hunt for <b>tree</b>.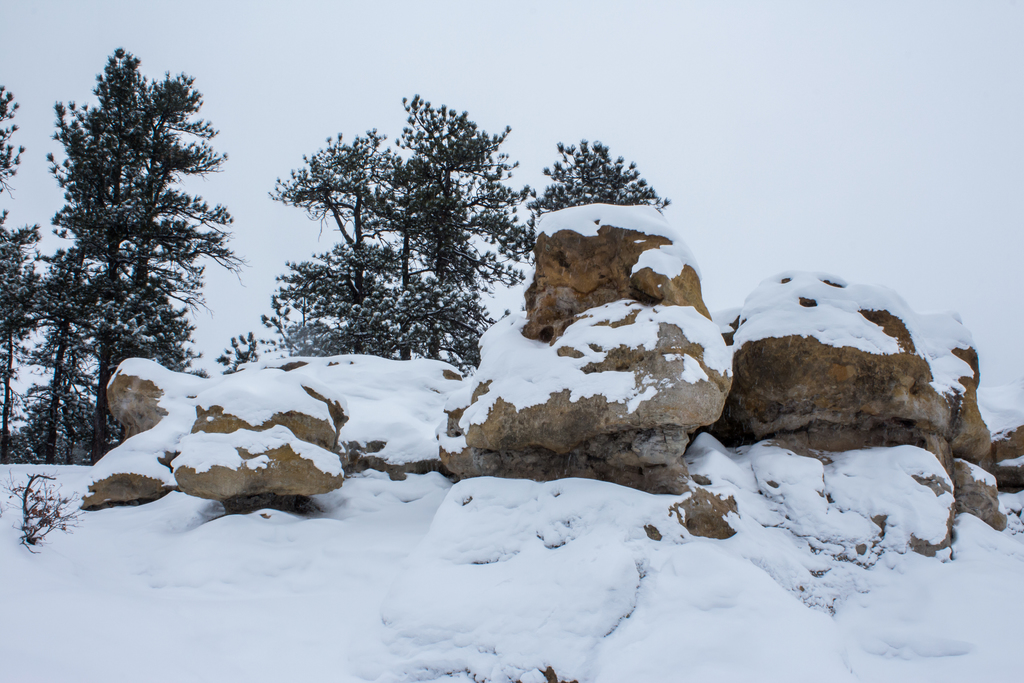
Hunted down at 0 35 246 482.
